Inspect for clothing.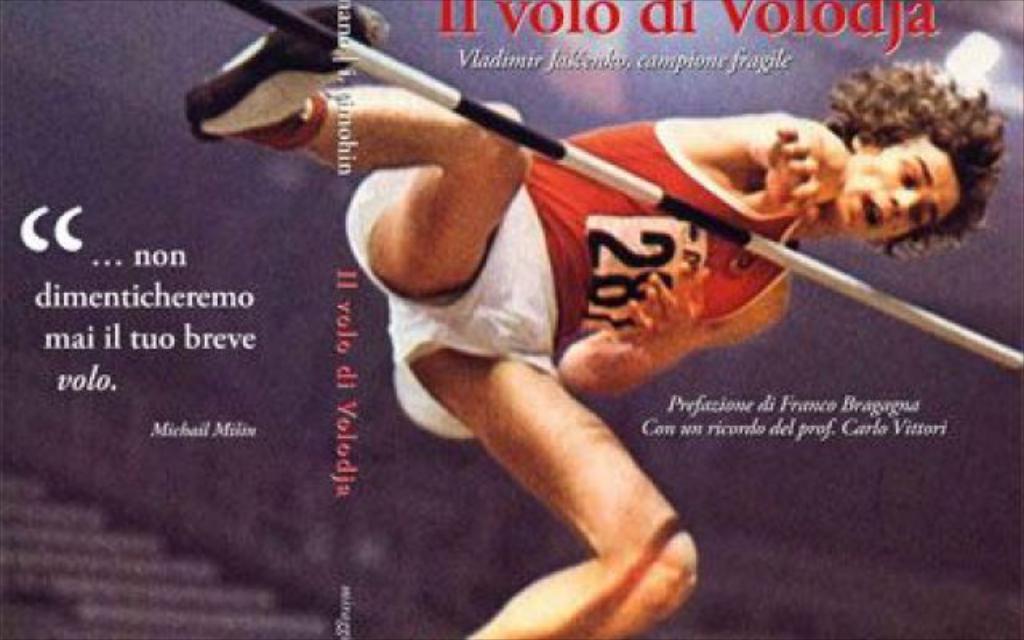
Inspection: (x1=346, y1=117, x2=798, y2=438).
